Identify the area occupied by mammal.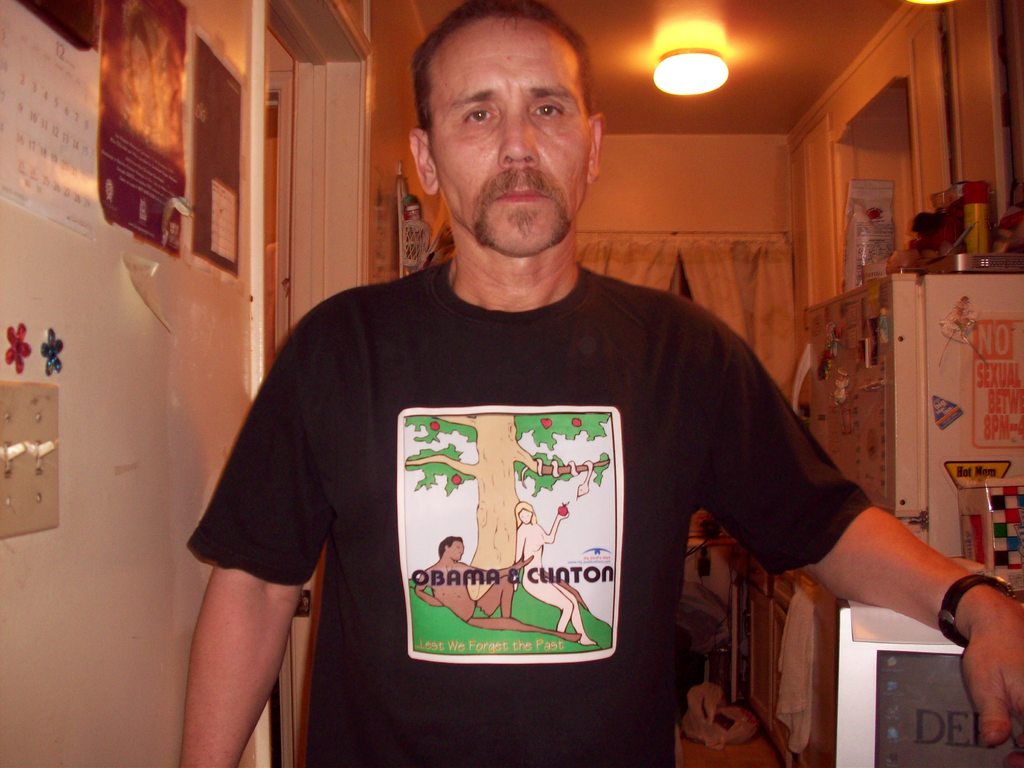
Area: select_region(173, 0, 1023, 767).
